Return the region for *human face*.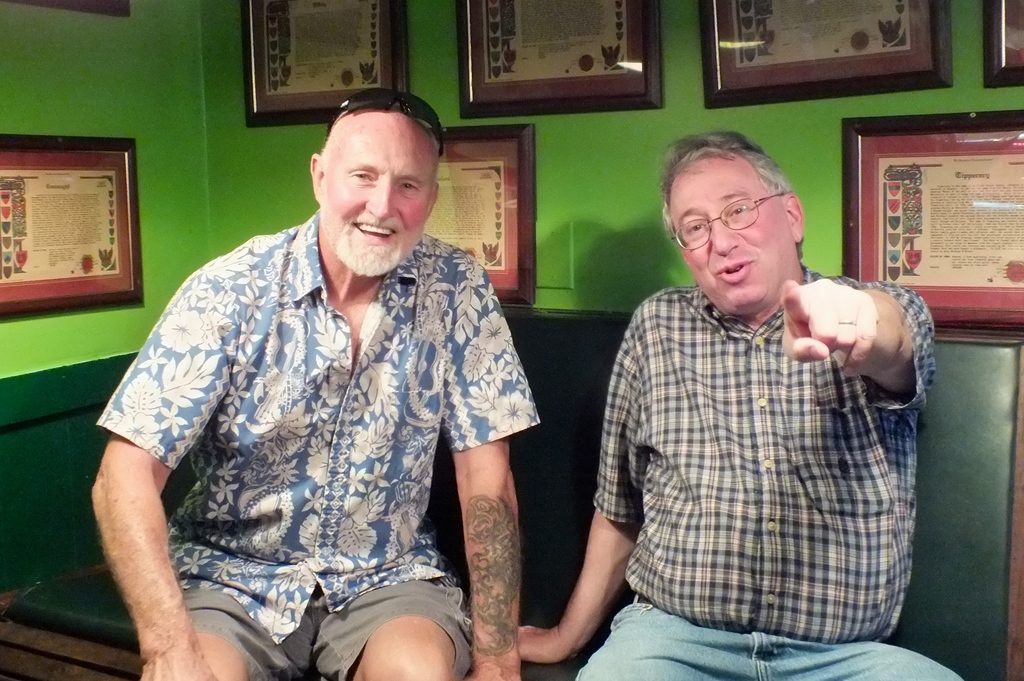
rect(320, 115, 438, 269).
